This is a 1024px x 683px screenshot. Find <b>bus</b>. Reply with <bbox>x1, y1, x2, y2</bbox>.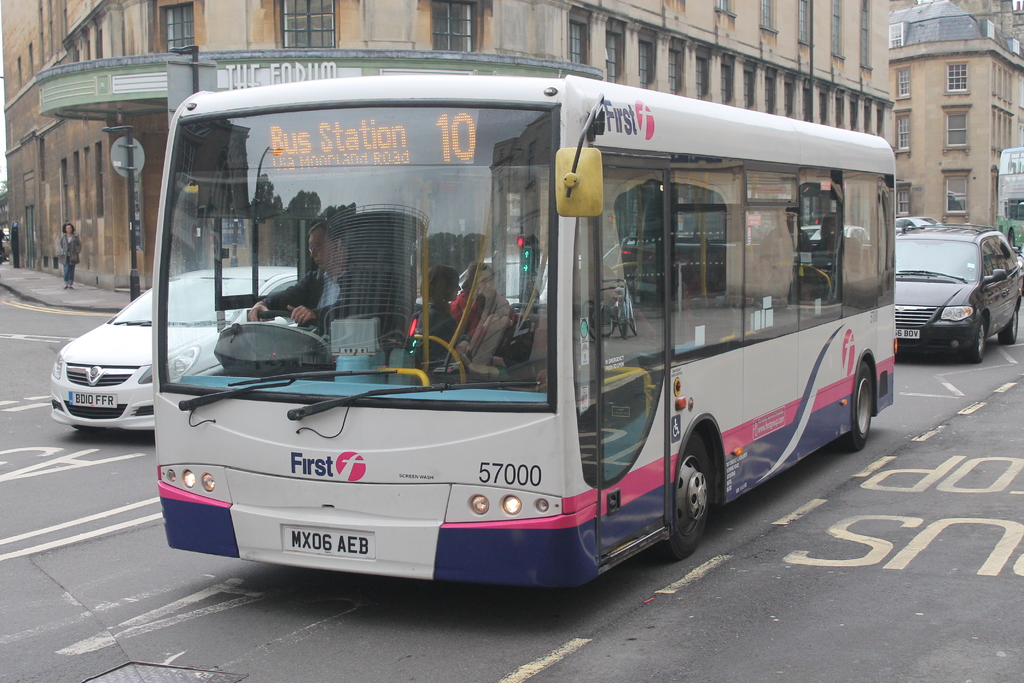
<bbox>149, 73, 900, 588</bbox>.
